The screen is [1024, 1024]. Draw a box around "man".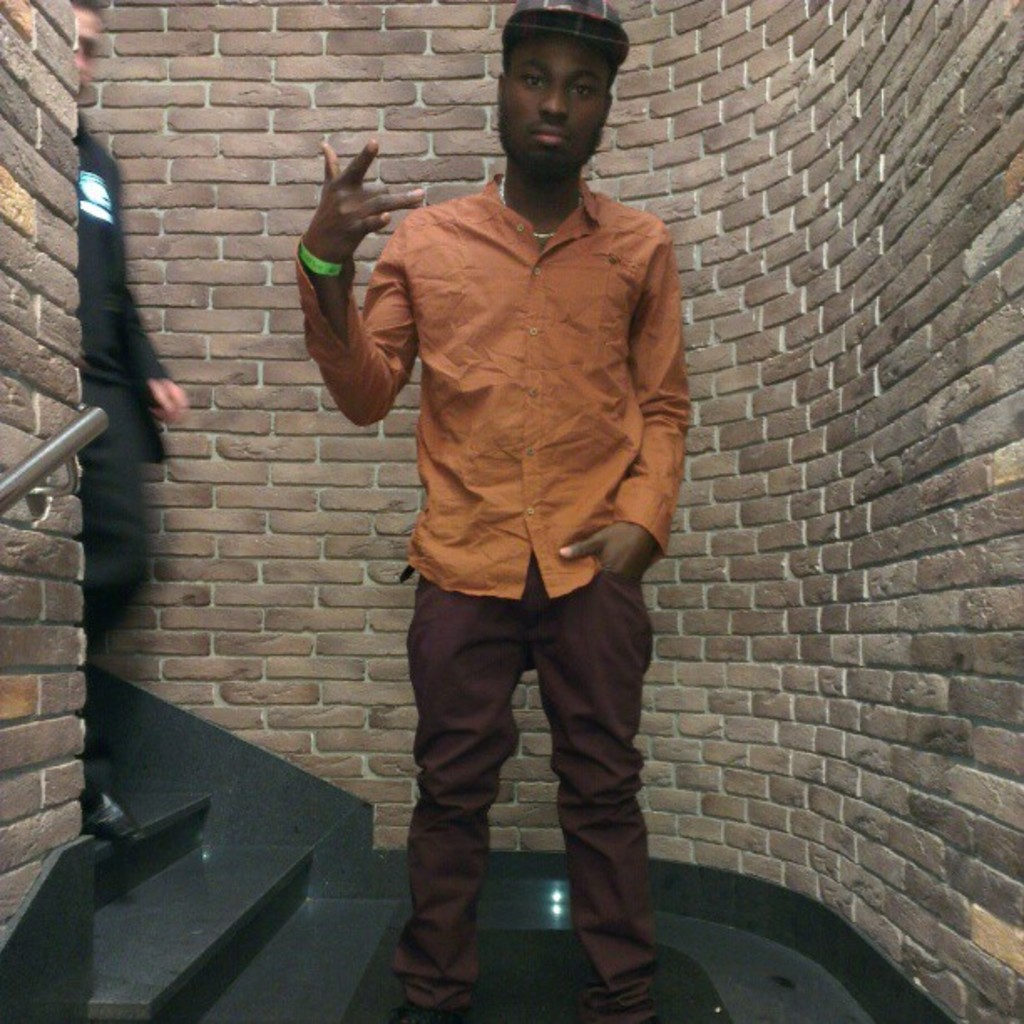
{"left": 279, "top": 18, "right": 735, "bottom": 969}.
